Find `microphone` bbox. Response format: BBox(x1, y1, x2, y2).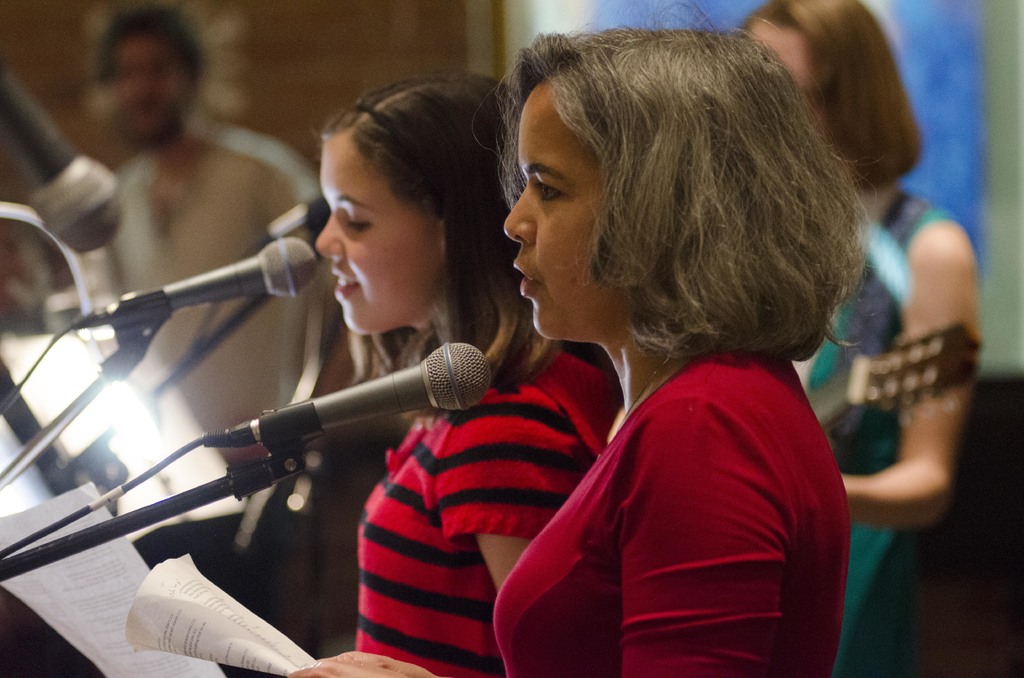
BBox(63, 234, 317, 328).
